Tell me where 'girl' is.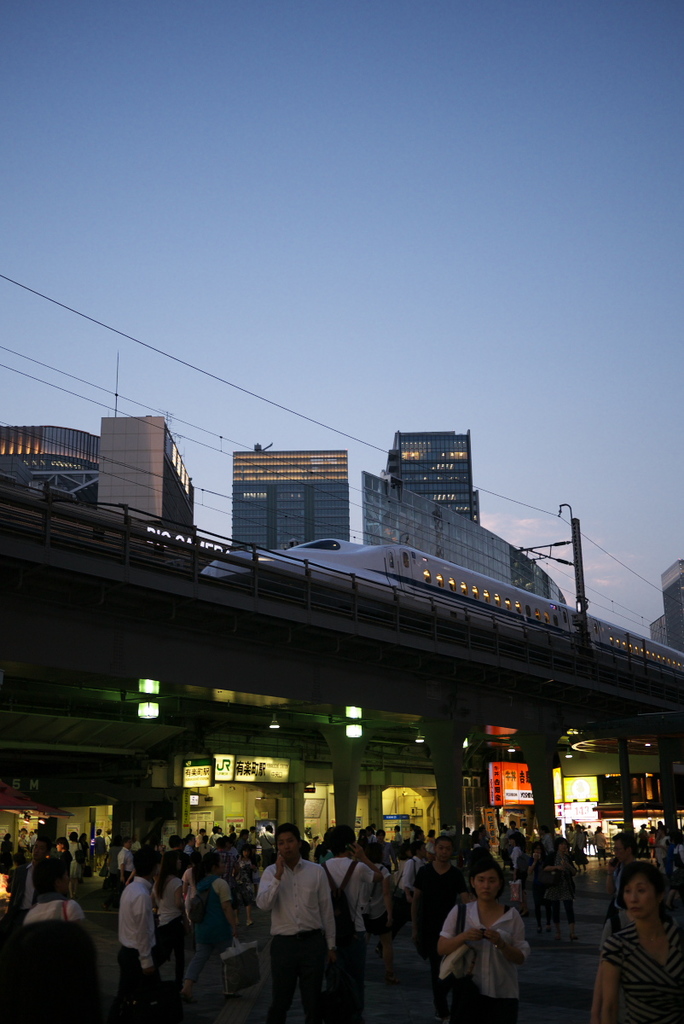
'girl' is at (151,850,185,989).
